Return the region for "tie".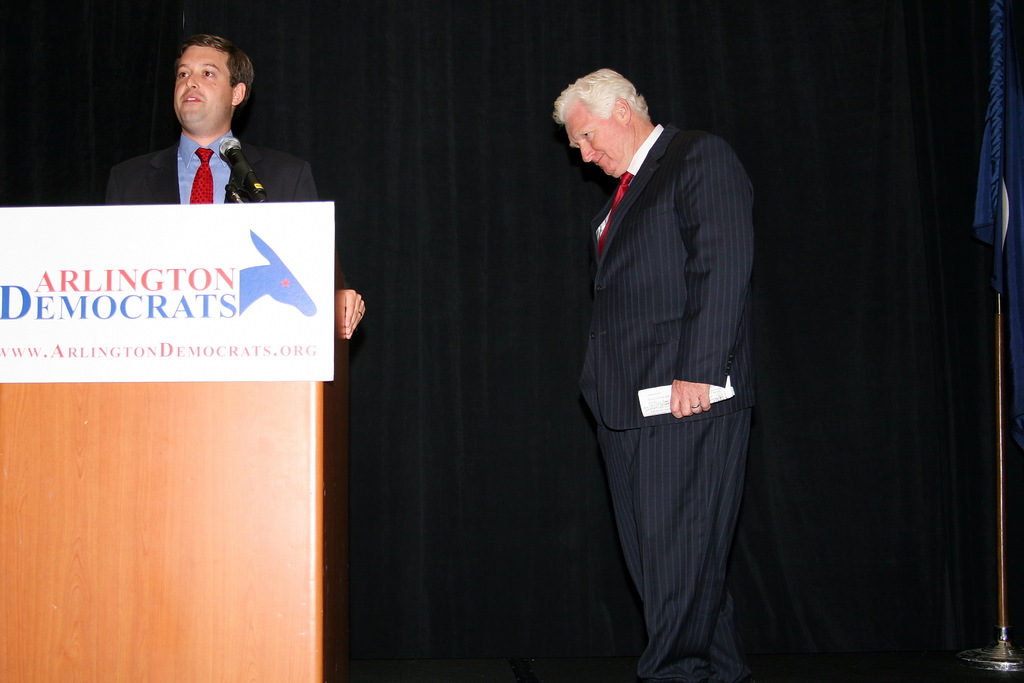
x1=188 y1=145 x2=216 y2=208.
